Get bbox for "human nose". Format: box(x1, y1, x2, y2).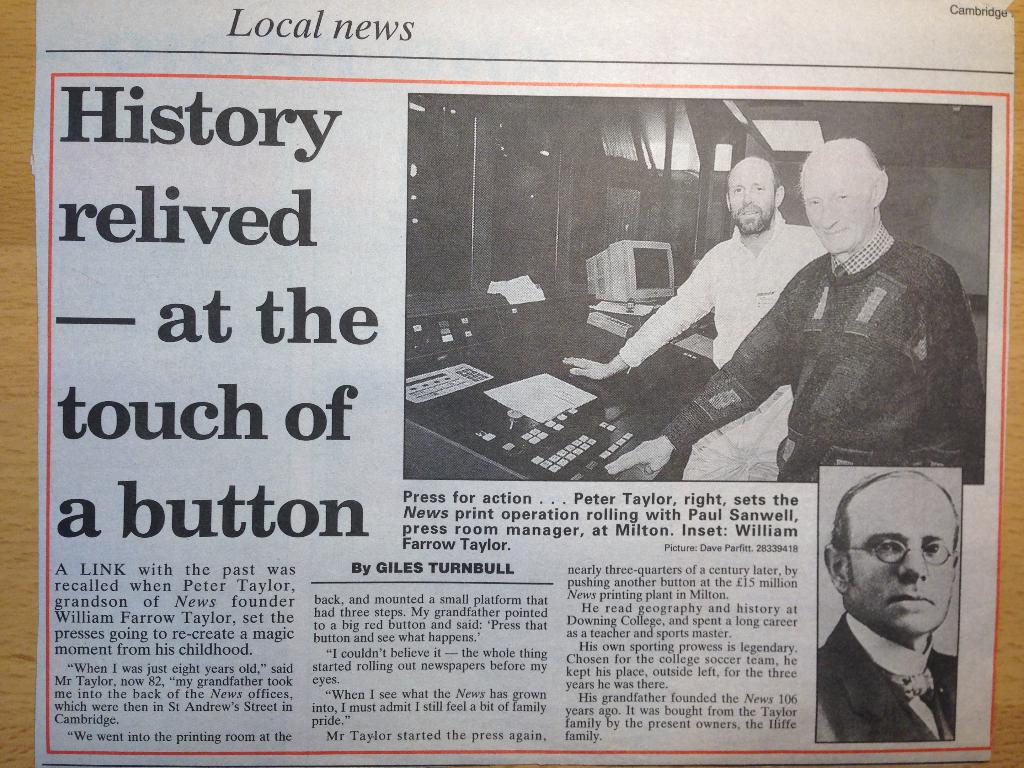
box(741, 188, 752, 209).
